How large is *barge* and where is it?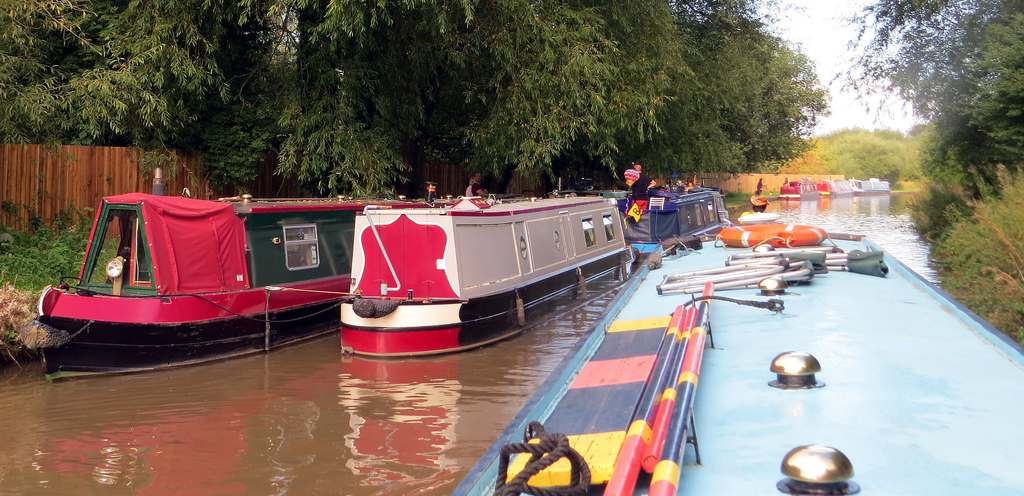
Bounding box: 617, 174, 730, 260.
